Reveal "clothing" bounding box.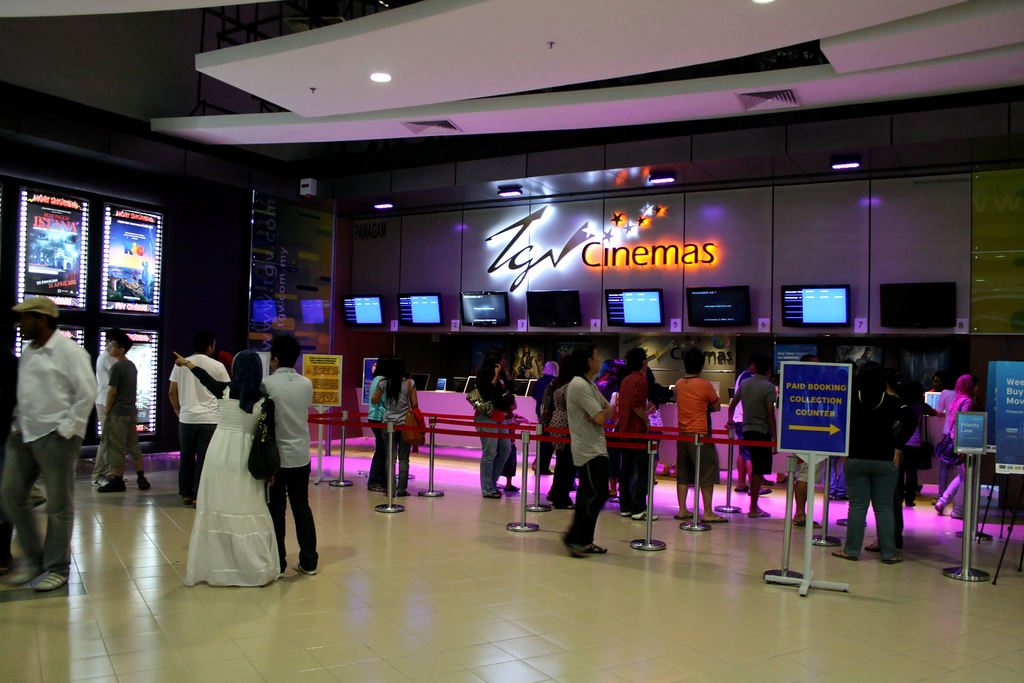
Revealed: 106:358:143:475.
